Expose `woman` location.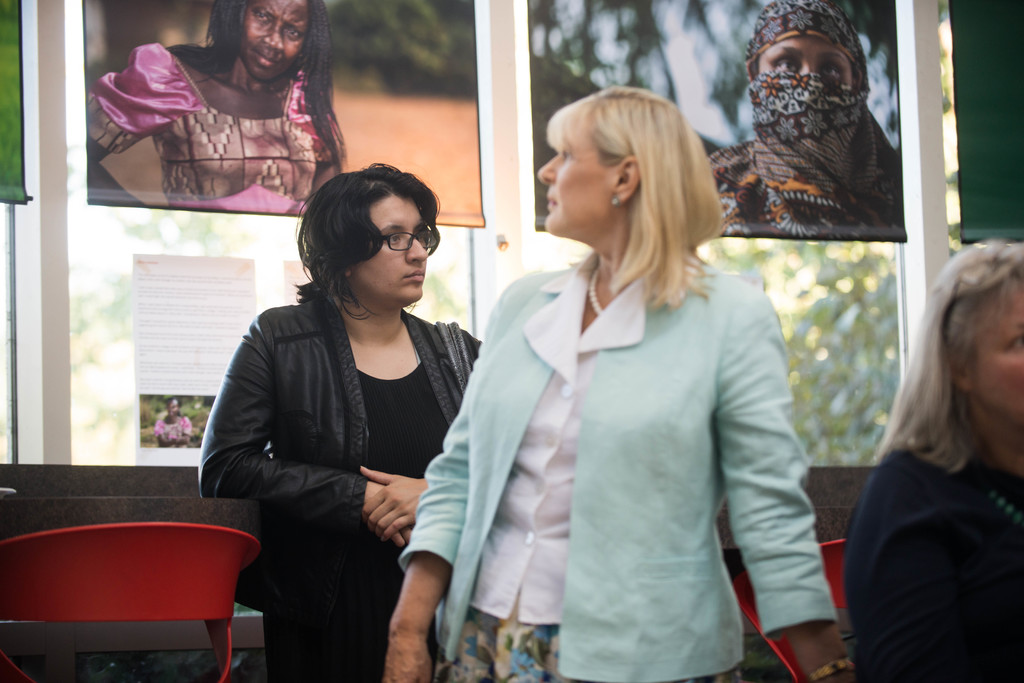
Exposed at <bbox>152, 394, 198, 445</bbox>.
